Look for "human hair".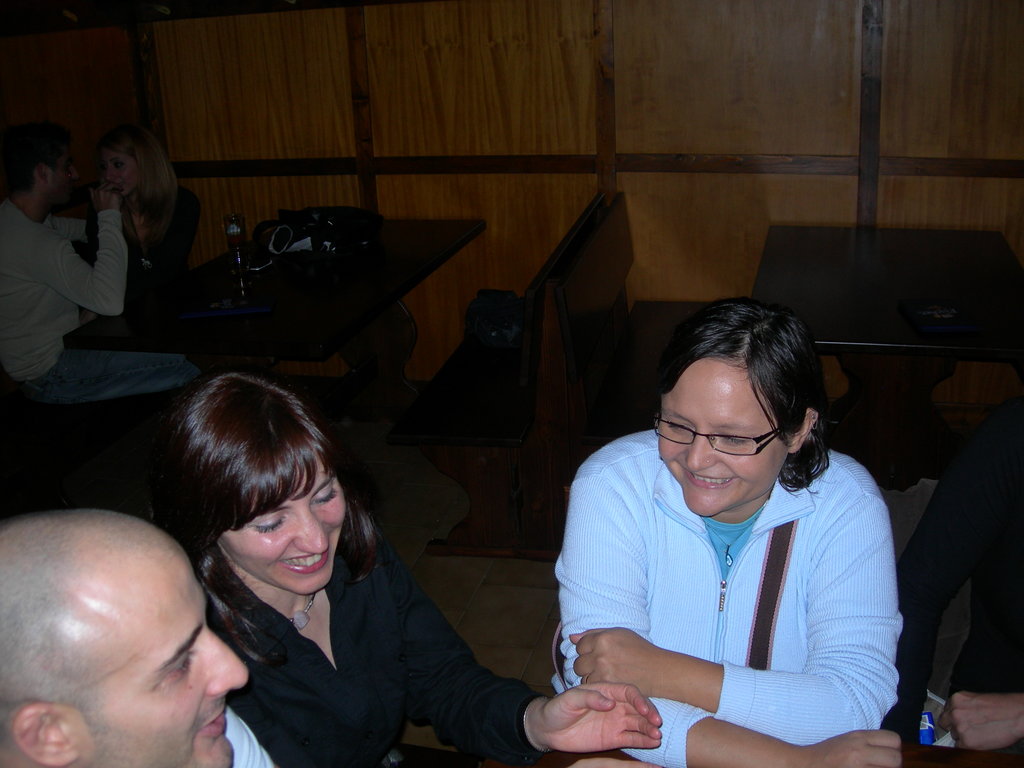
Found: pyautogui.locateOnScreen(0, 507, 161, 739).
